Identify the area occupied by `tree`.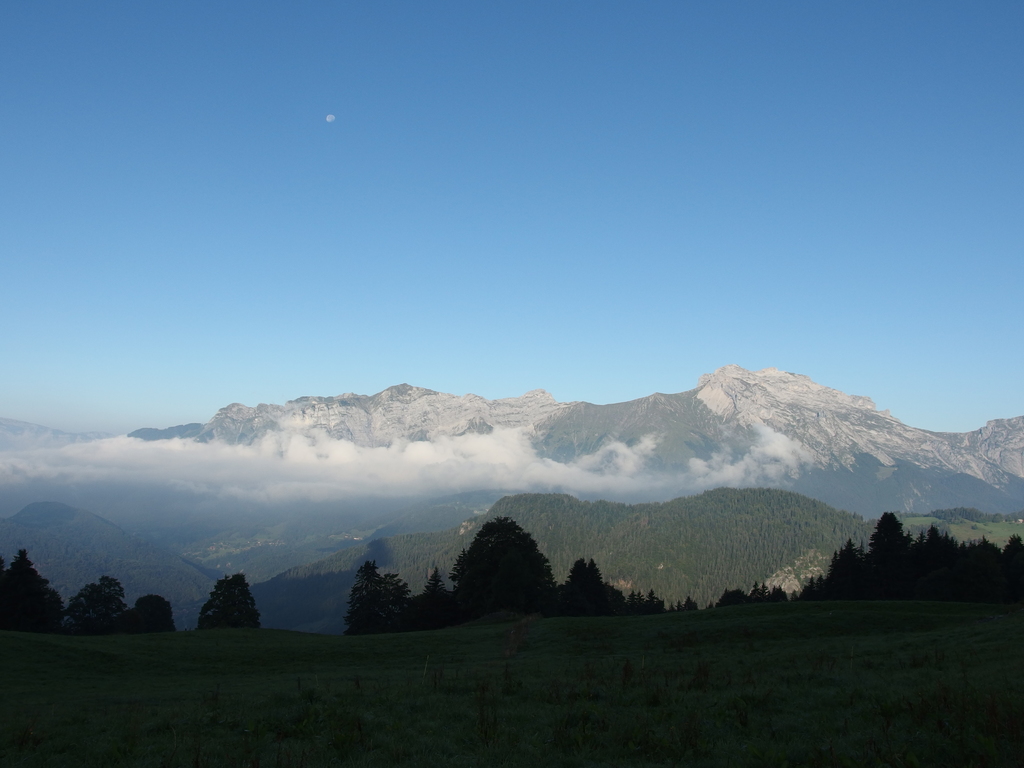
Area: bbox(131, 593, 180, 630).
